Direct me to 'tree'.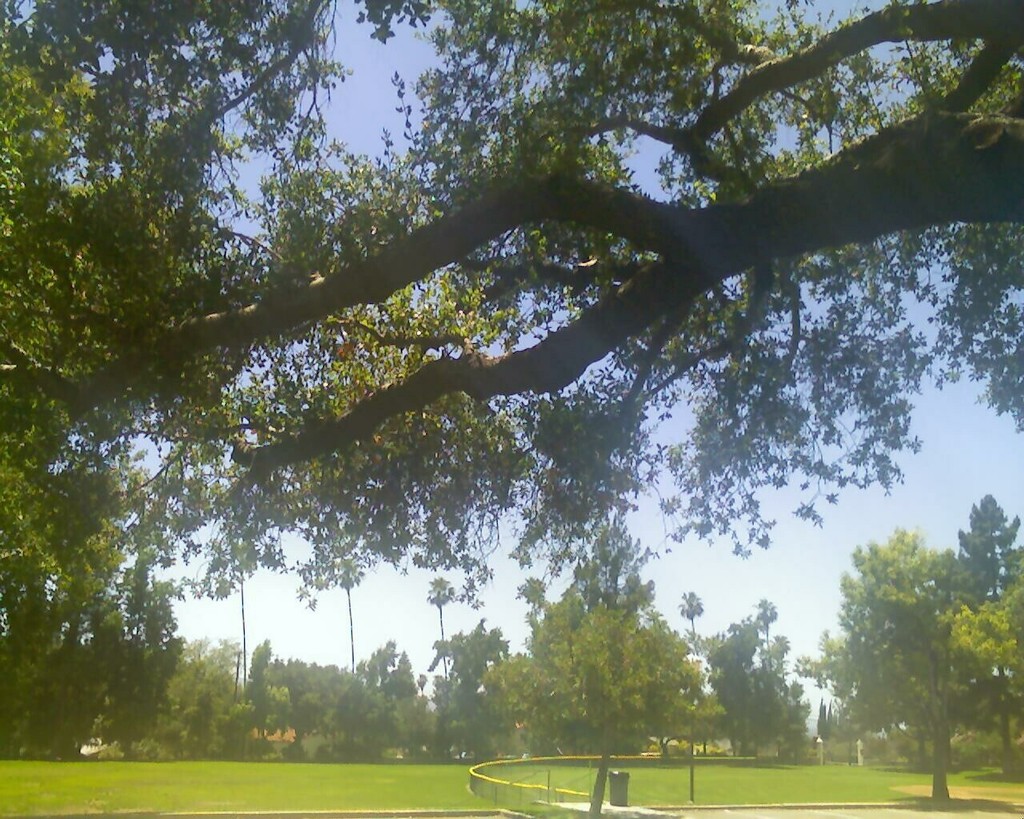
Direction: bbox=(516, 577, 558, 630).
